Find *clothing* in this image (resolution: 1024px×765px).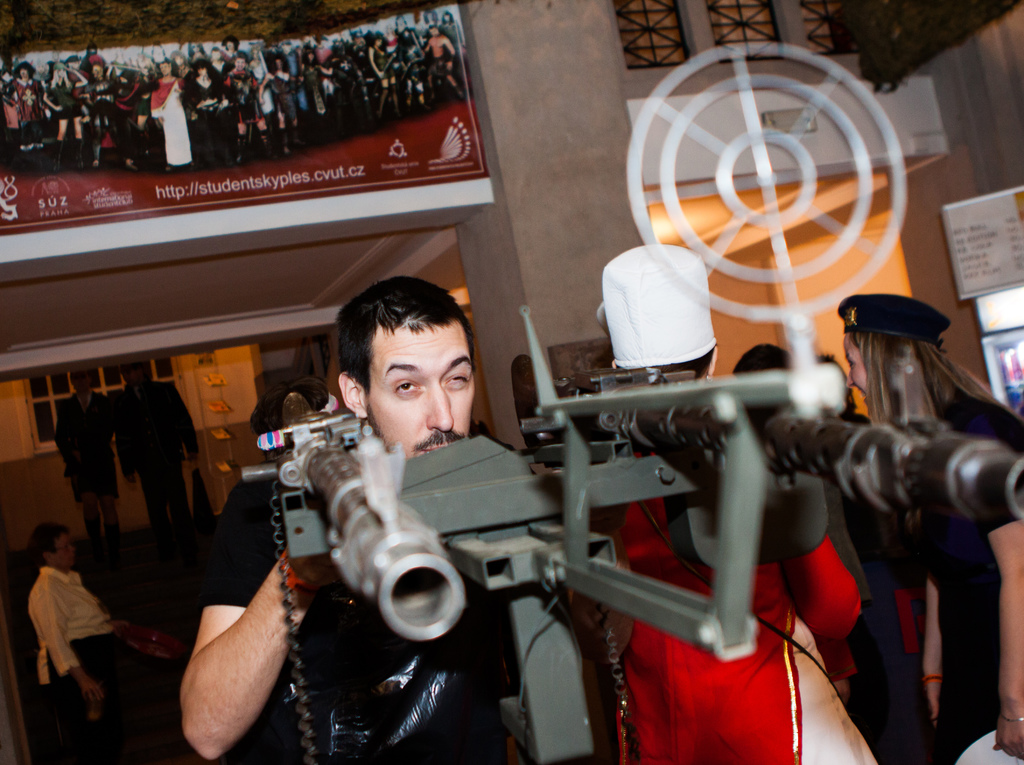
region(202, 463, 515, 764).
